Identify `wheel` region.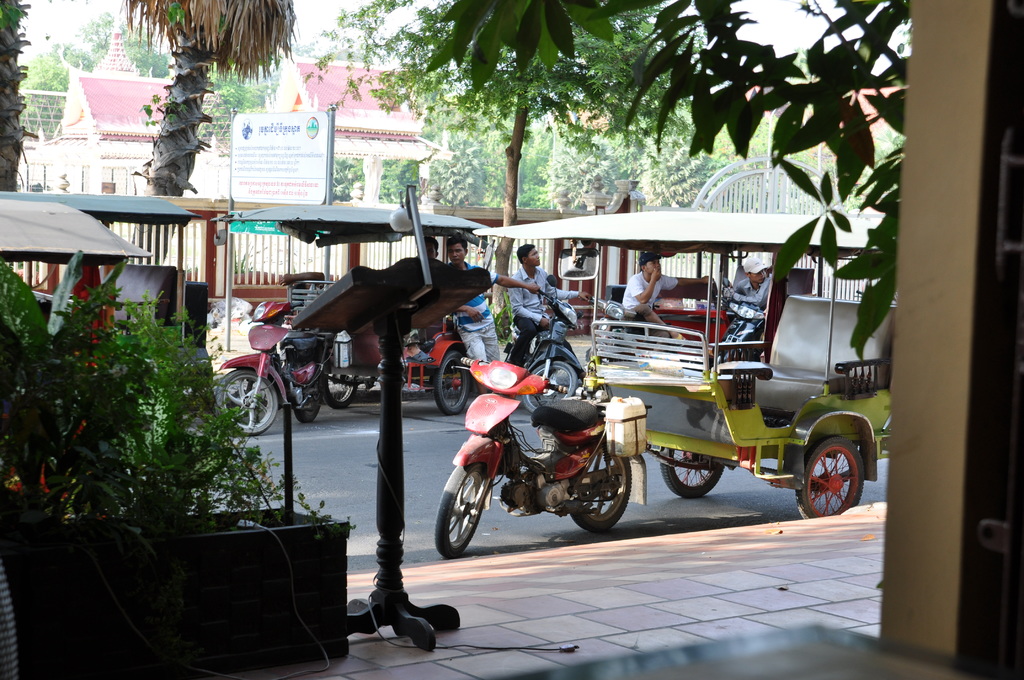
Region: 295, 397, 321, 422.
